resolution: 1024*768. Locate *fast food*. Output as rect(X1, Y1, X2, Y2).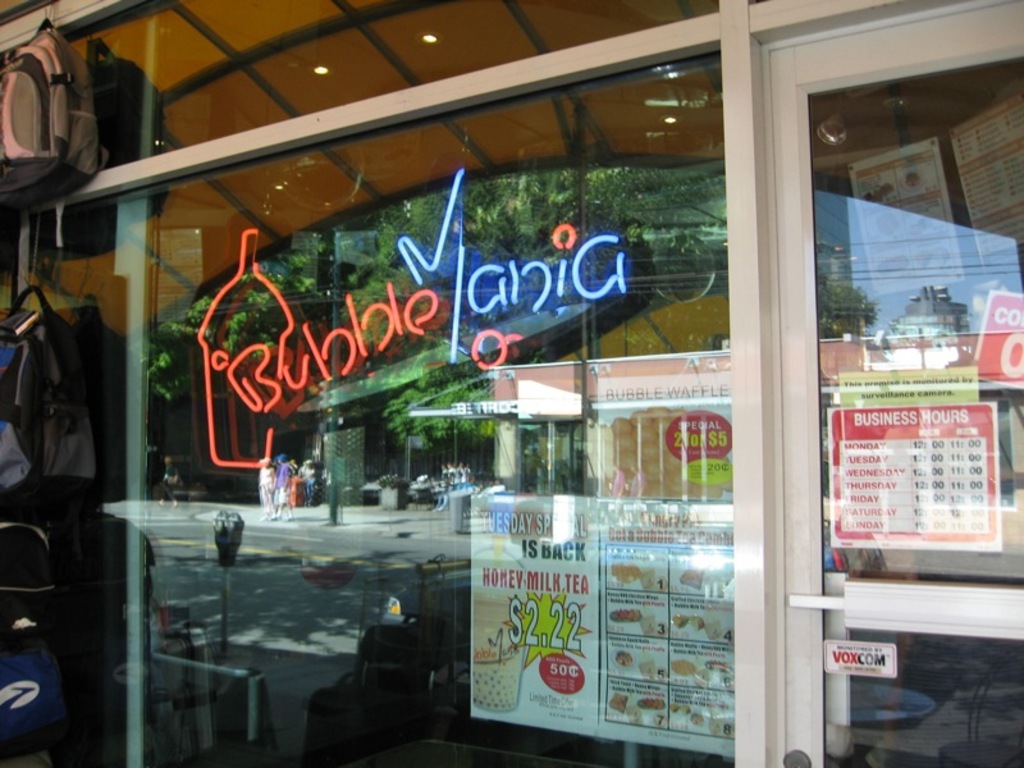
rect(611, 559, 643, 579).
